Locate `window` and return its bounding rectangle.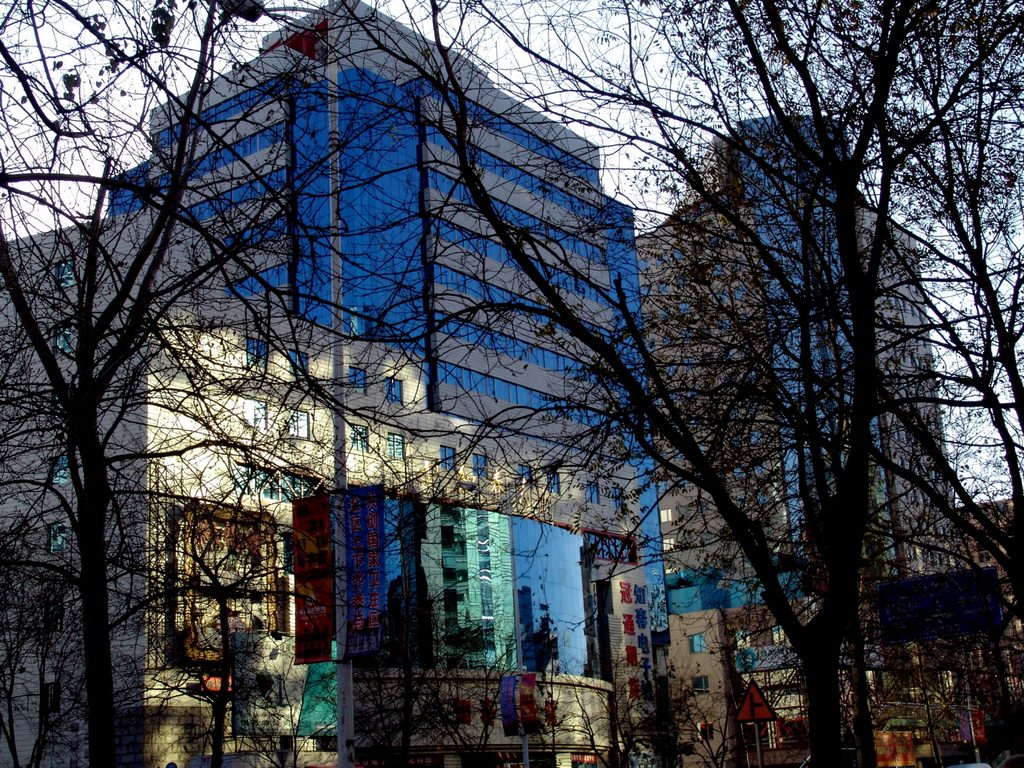
x1=514 y1=464 x2=535 y2=491.
